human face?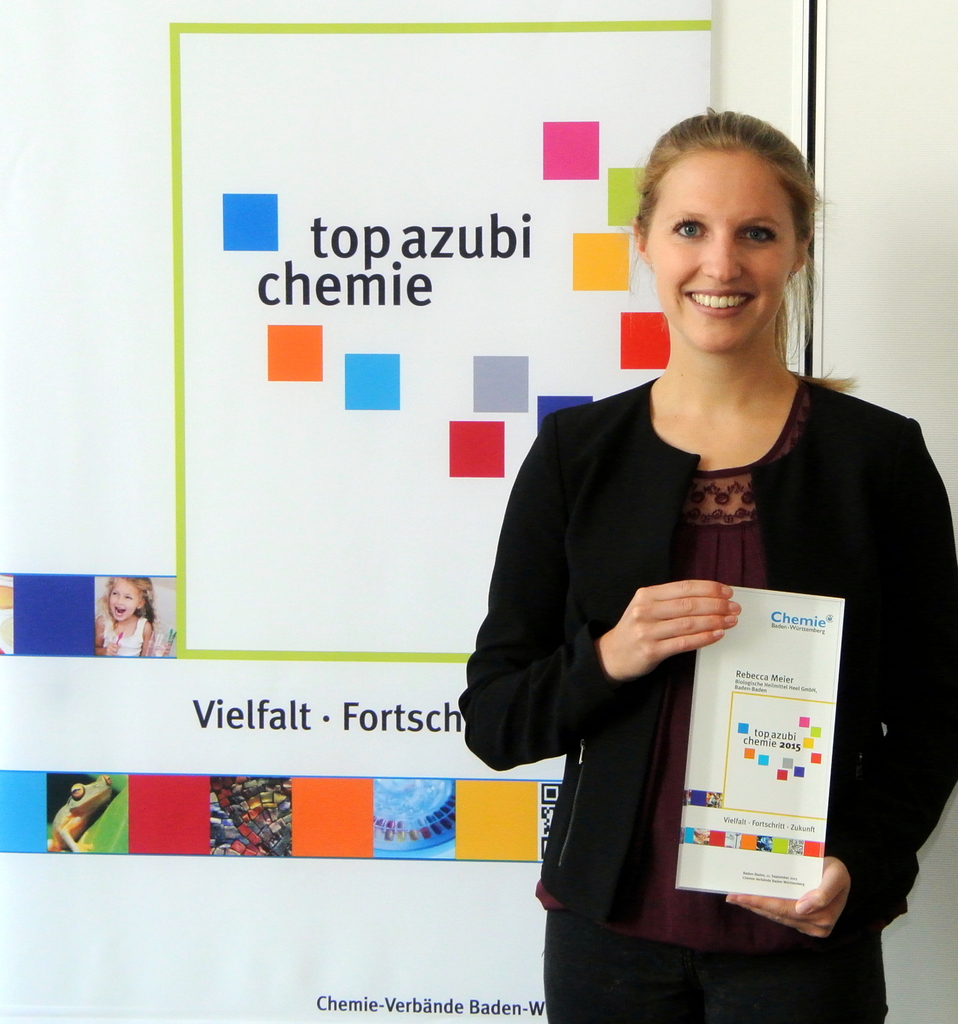
x1=110, y1=582, x2=140, y2=622
